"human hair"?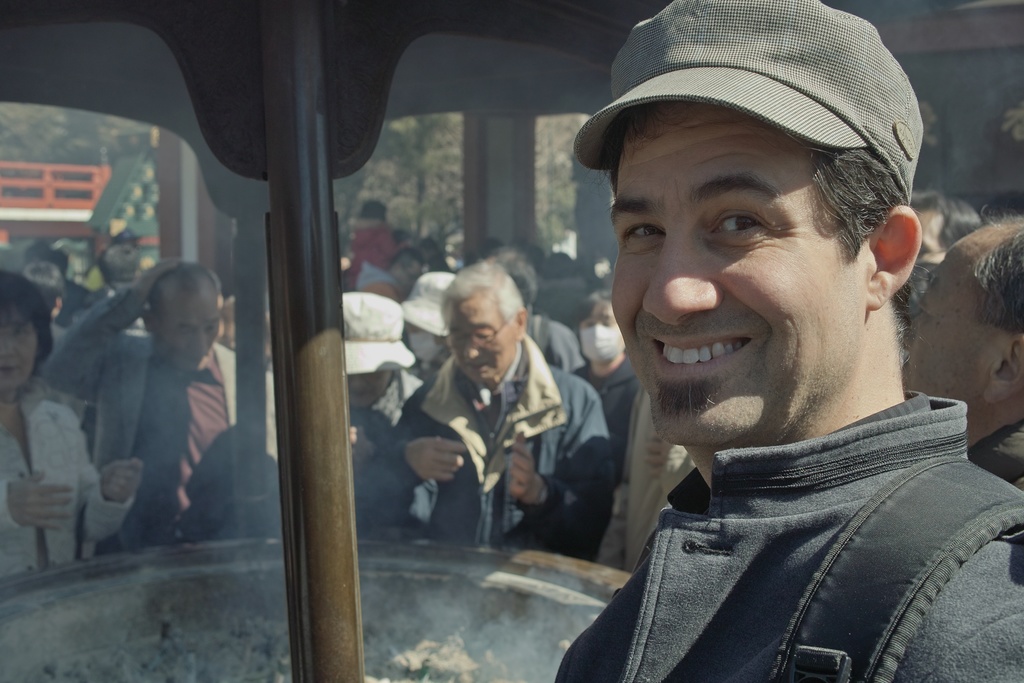
[911,188,980,247]
